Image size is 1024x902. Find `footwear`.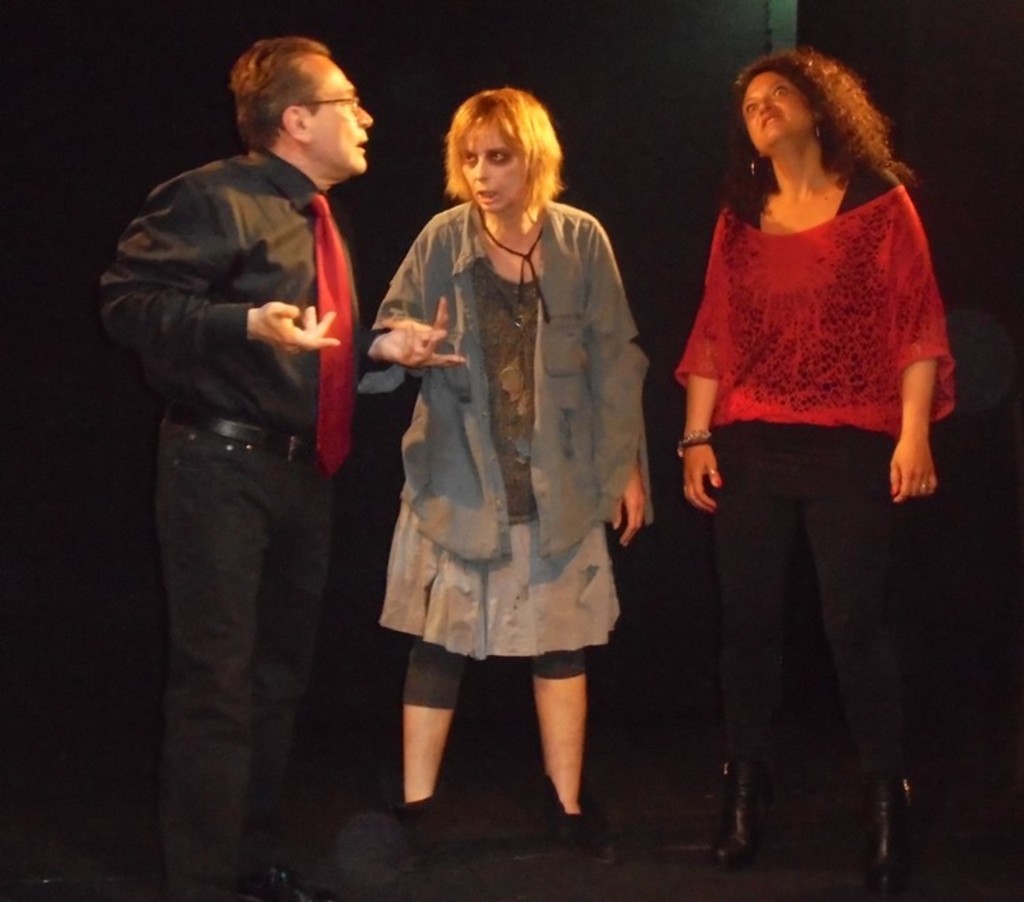
bbox=[227, 836, 333, 899].
